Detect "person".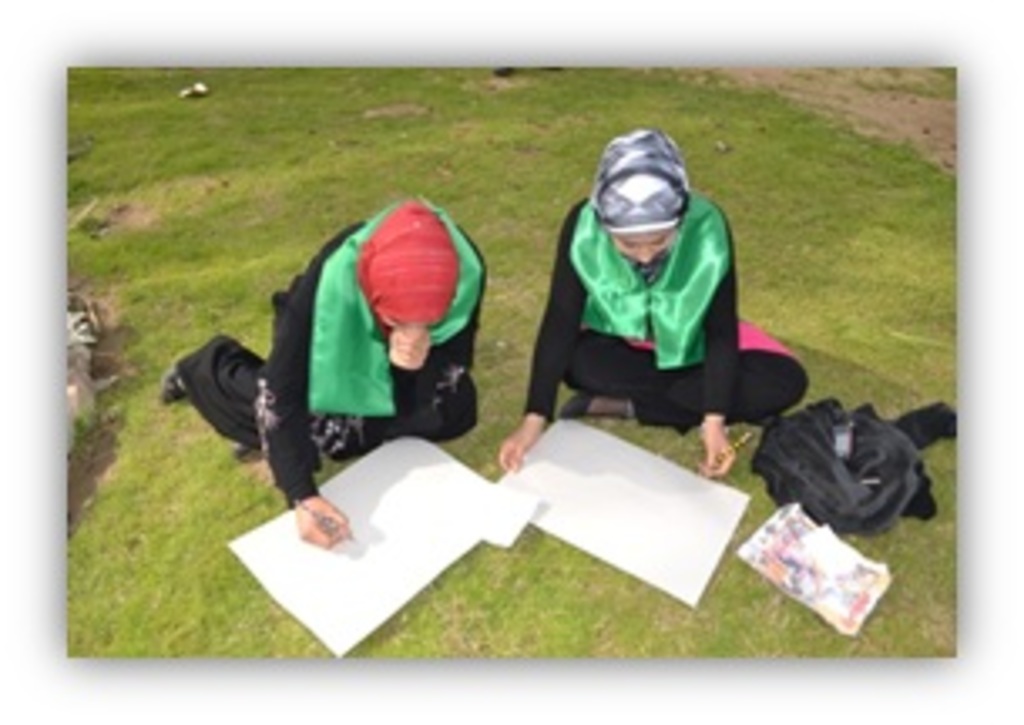
Detected at l=158, t=195, r=483, b=554.
